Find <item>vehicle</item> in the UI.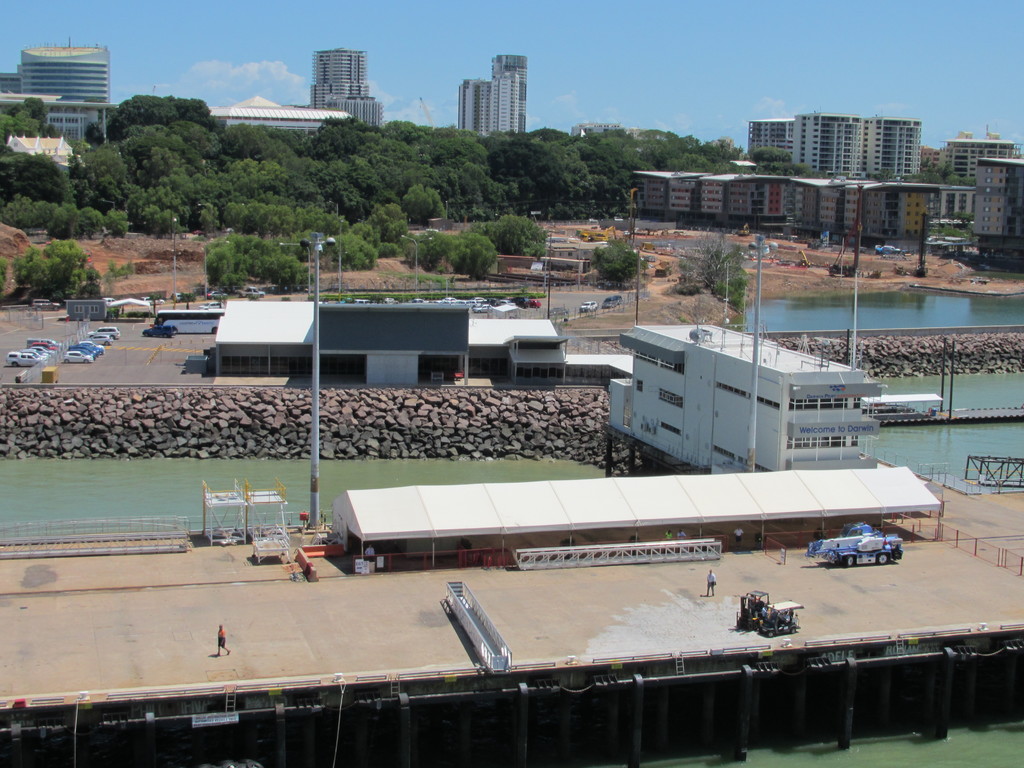
UI element at <box>138,325,173,339</box>.
